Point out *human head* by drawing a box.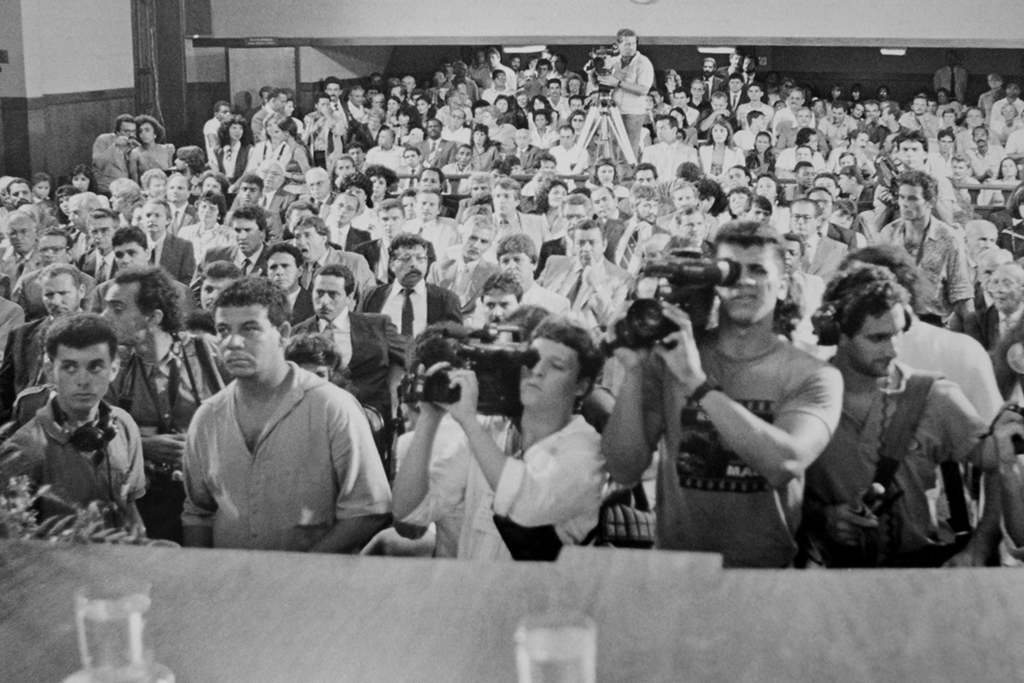
select_region(667, 178, 701, 214).
